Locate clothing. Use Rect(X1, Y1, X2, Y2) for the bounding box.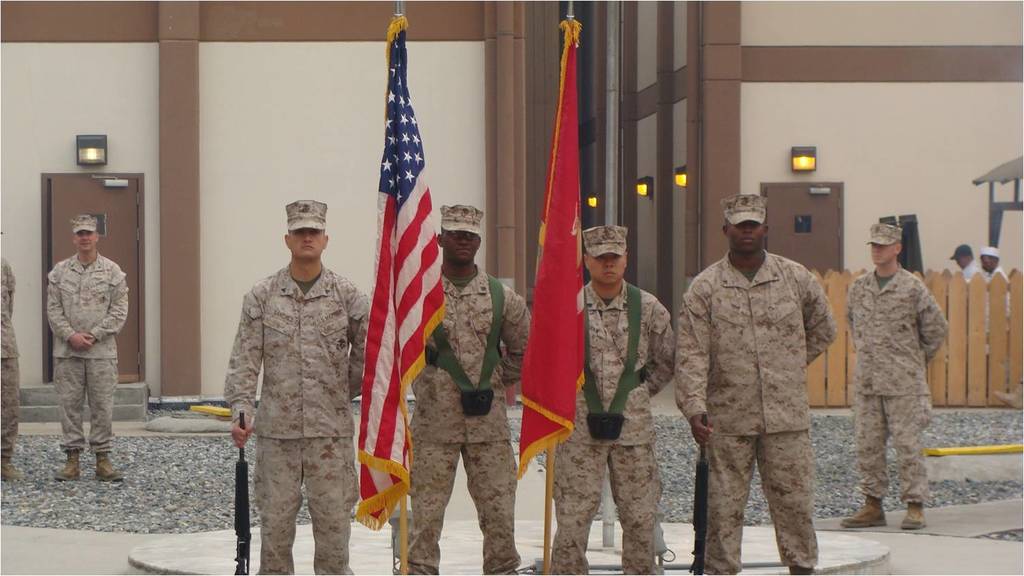
Rect(720, 194, 762, 221).
